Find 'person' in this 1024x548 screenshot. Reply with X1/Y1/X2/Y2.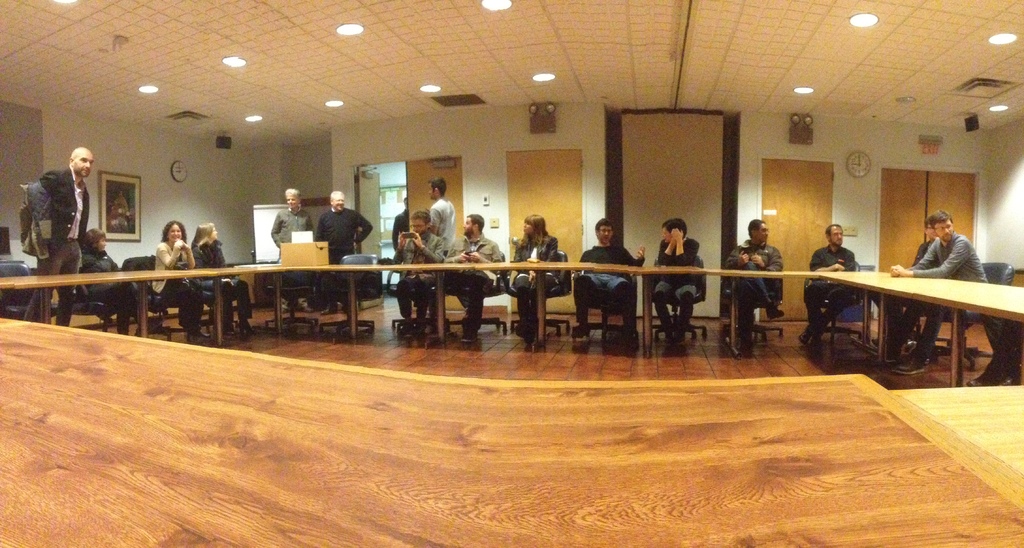
78/229/154/338.
